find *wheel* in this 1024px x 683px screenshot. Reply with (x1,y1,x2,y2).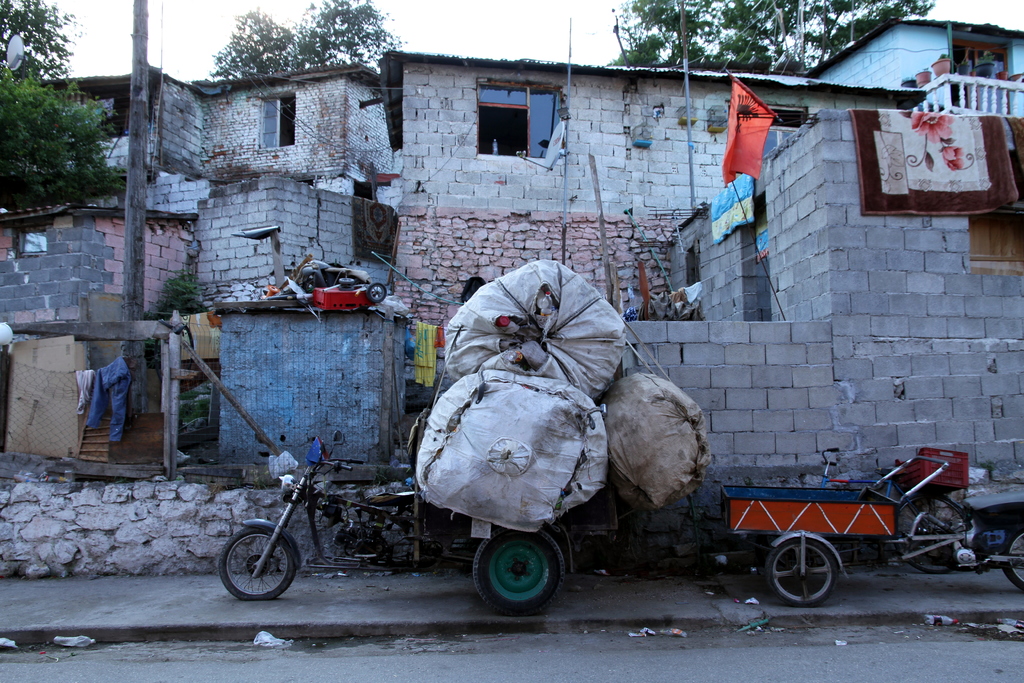
(893,496,965,575).
